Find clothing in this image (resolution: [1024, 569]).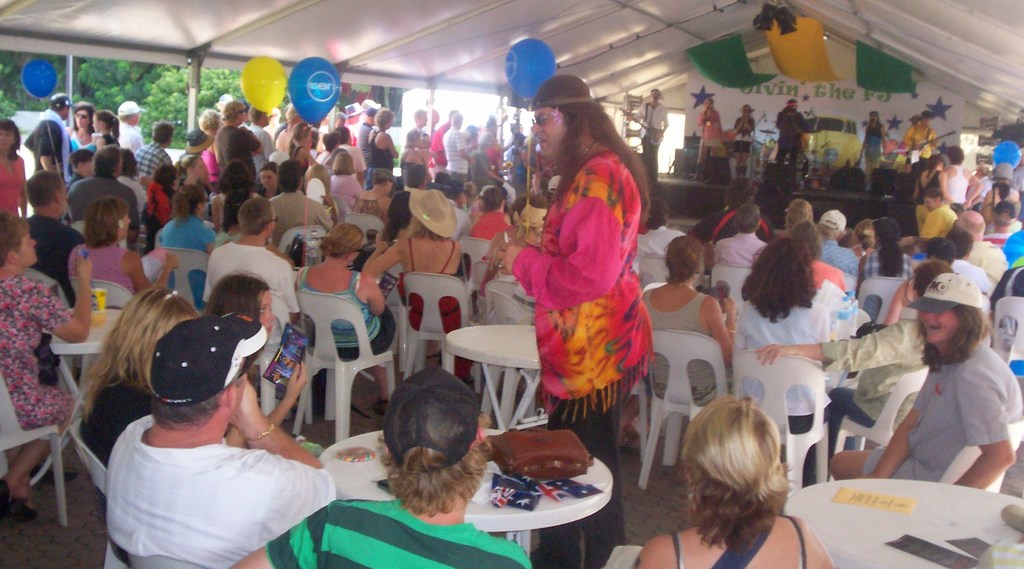
(631,103,669,175).
